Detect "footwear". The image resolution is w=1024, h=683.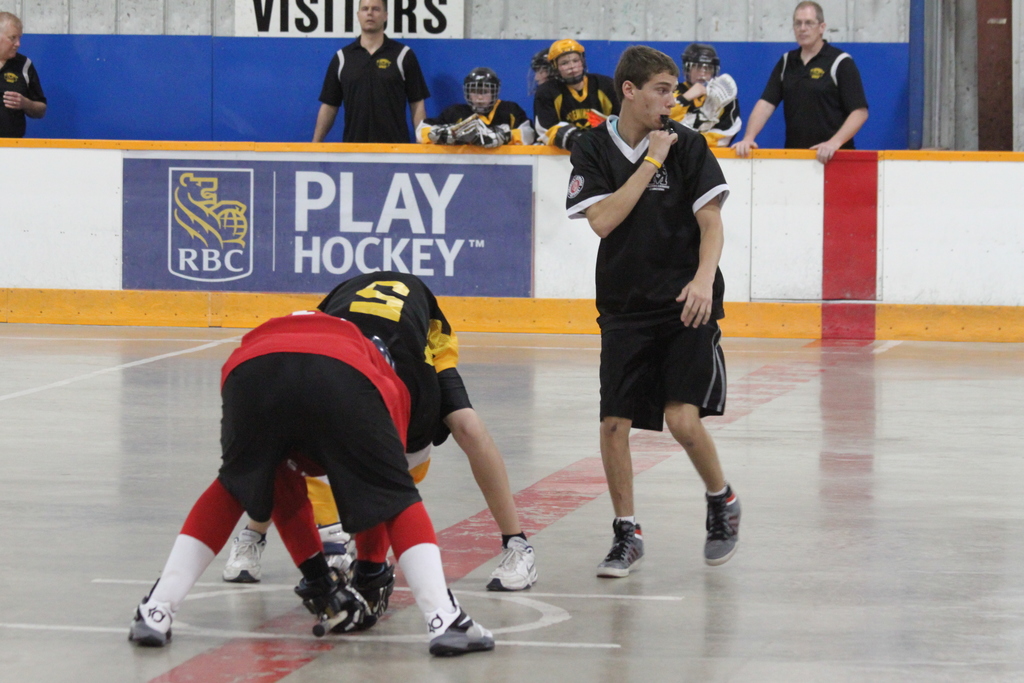
425:588:498:659.
